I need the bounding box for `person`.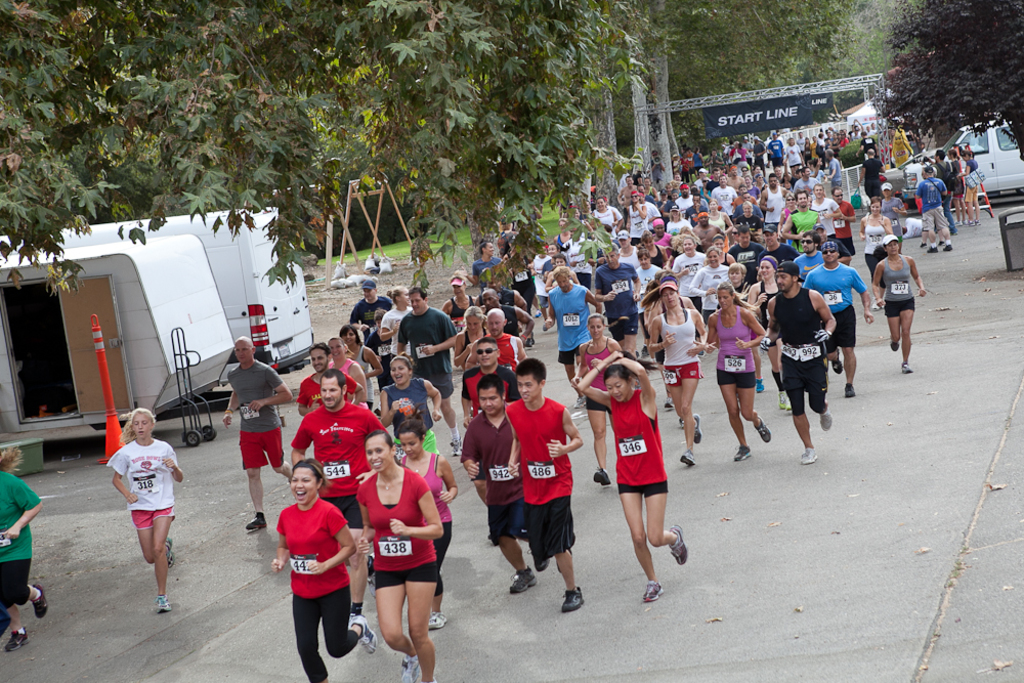
Here it is: x1=591, y1=344, x2=689, y2=596.
